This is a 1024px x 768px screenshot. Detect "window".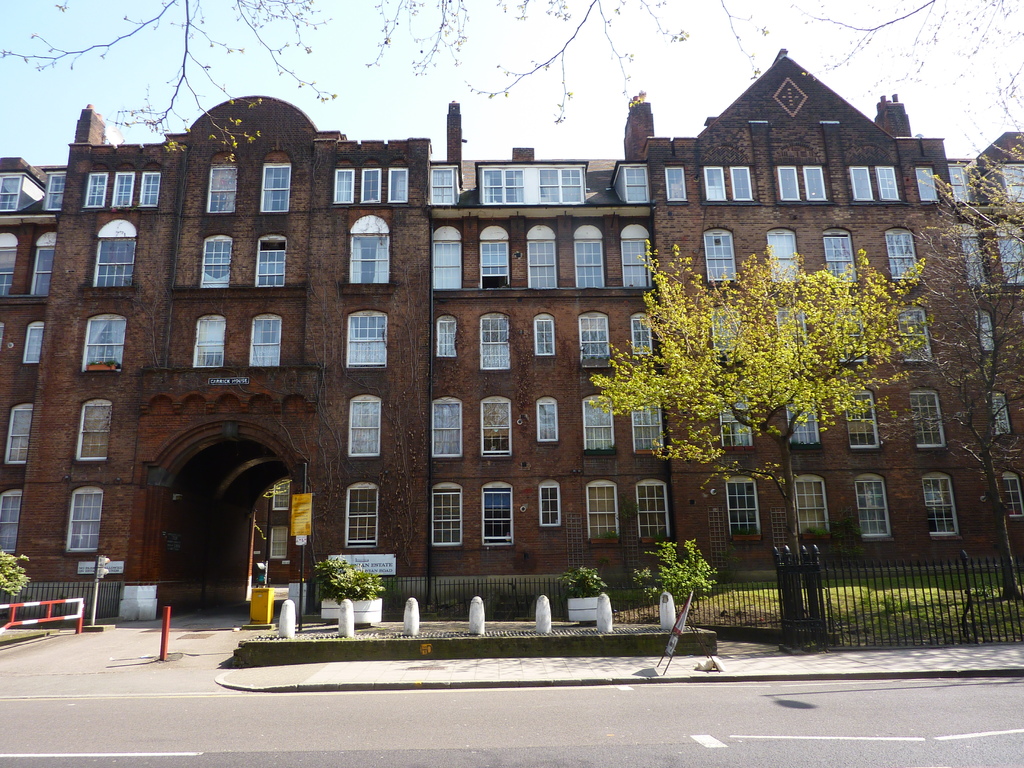
BBox(847, 385, 877, 447).
